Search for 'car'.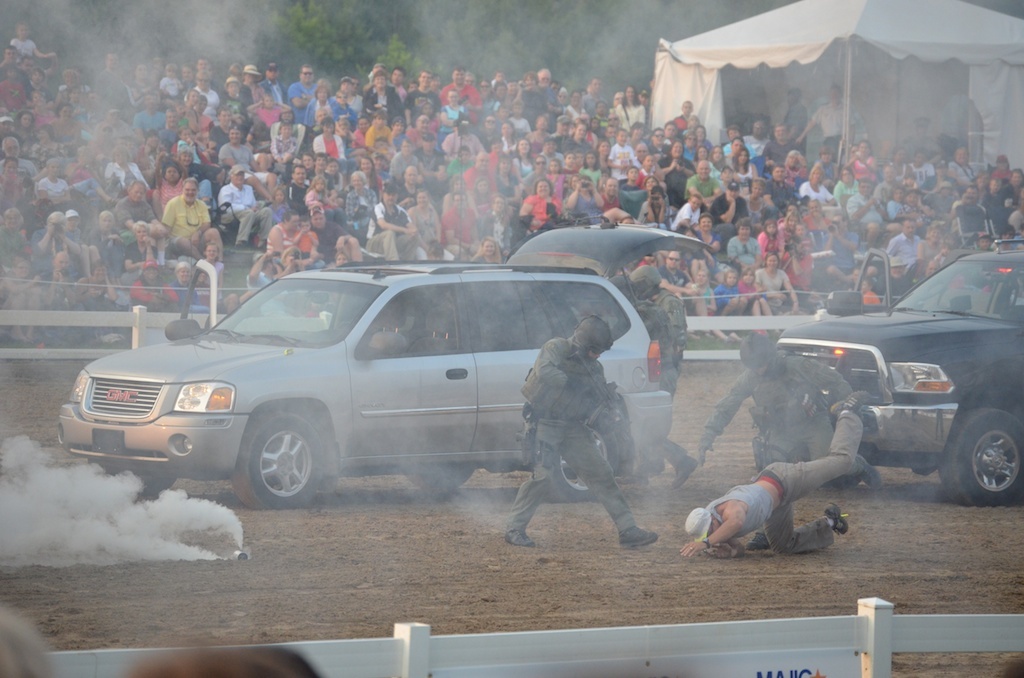
Found at (33, 238, 714, 526).
